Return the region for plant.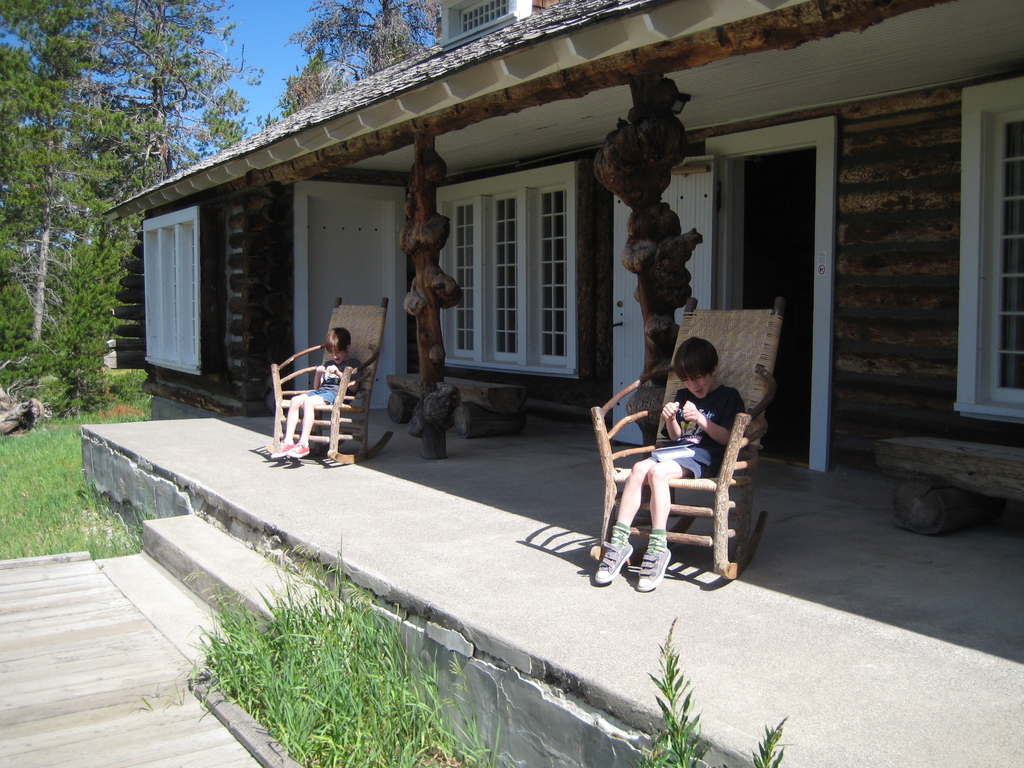
(x1=748, y1=712, x2=790, y2=767).
